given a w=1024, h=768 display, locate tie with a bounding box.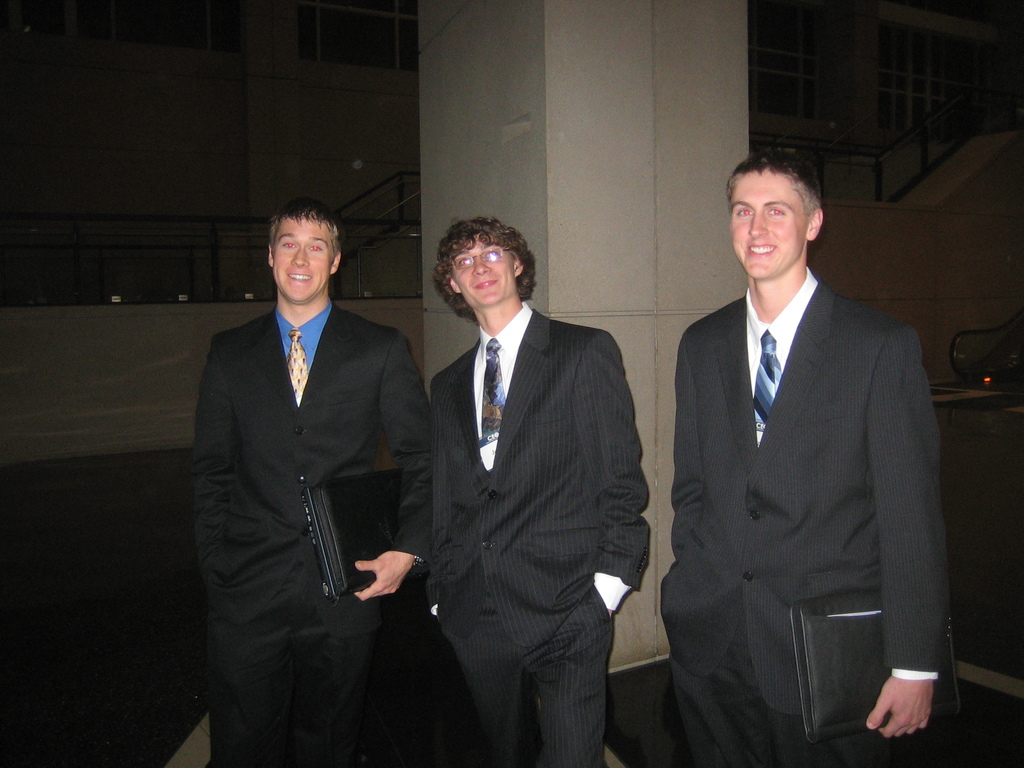
Located: <box>477,337,508,456</box>.
